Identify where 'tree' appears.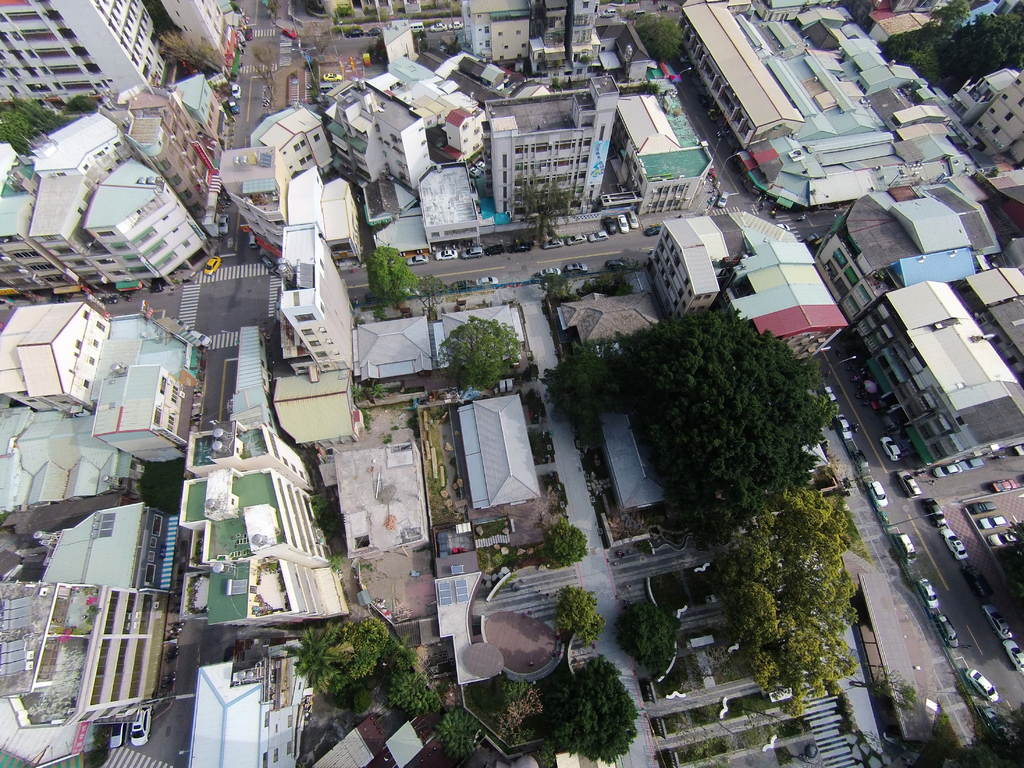
Appears at region(385, 665, 437, 718).
